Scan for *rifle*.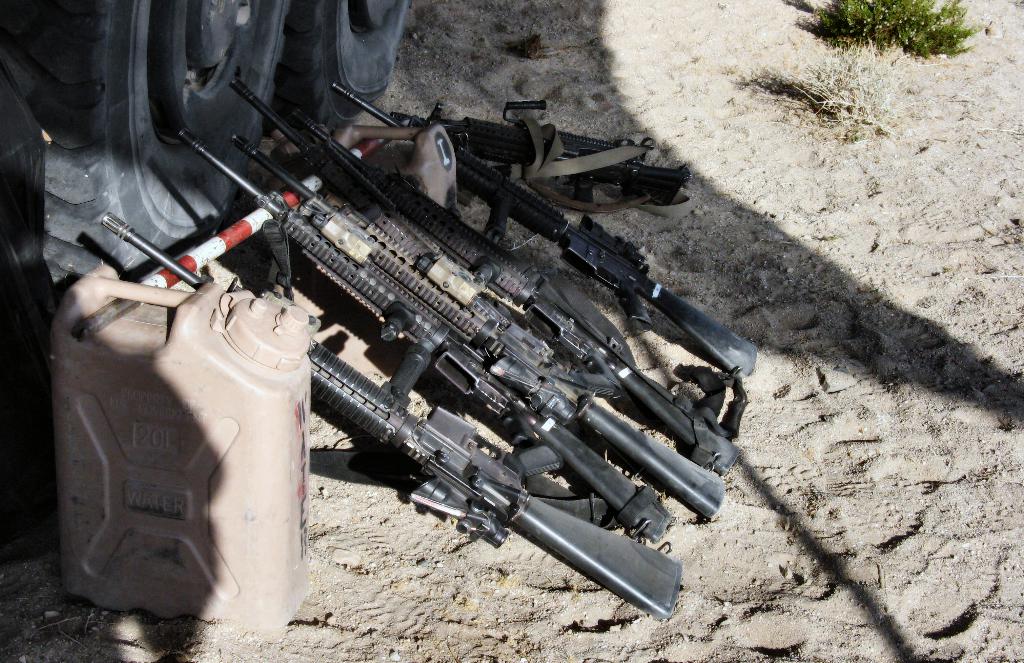
Scan result: (97,213,682,618).
